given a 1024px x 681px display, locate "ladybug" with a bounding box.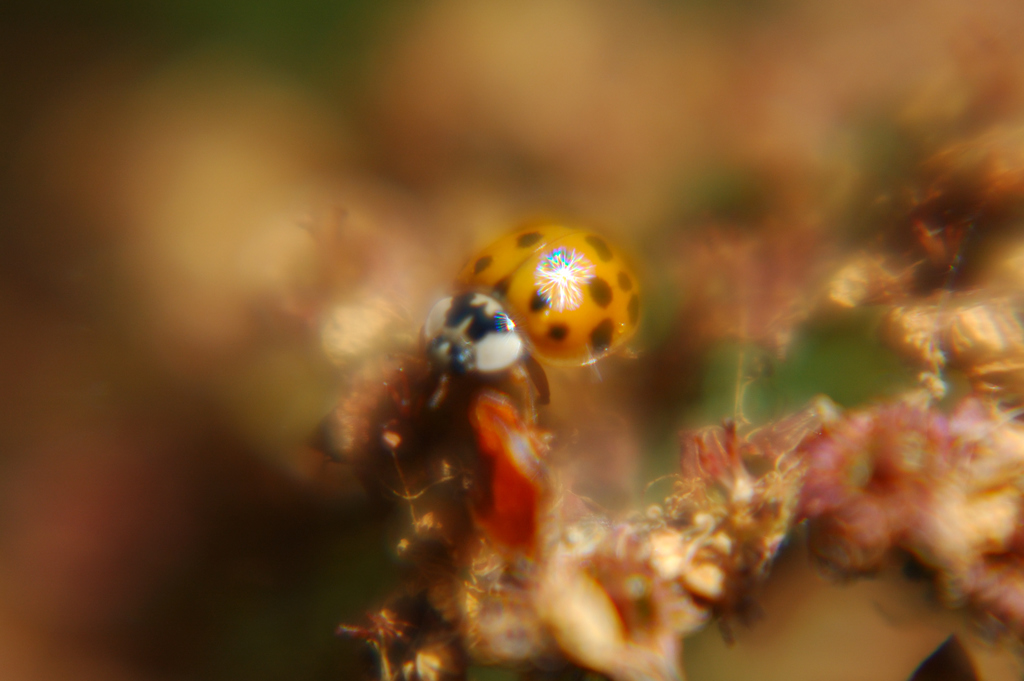
Located: {"left": 420, "top": 217, "right": 644, "bottom": 413}.
